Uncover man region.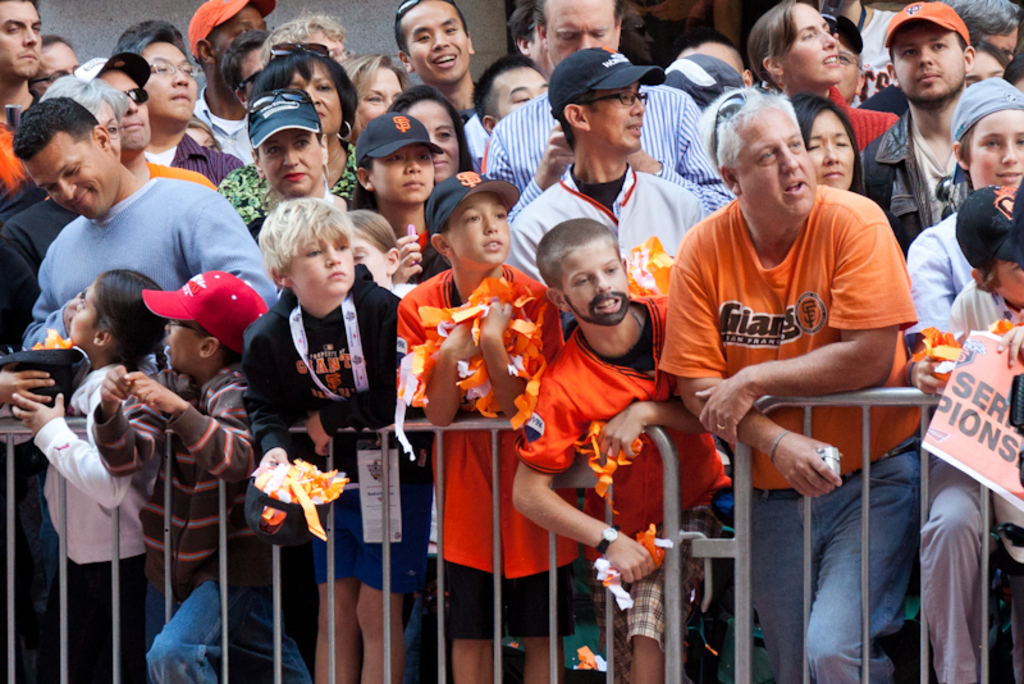
Uncovered: left=951, top=0, right=1023, bottom=56.
